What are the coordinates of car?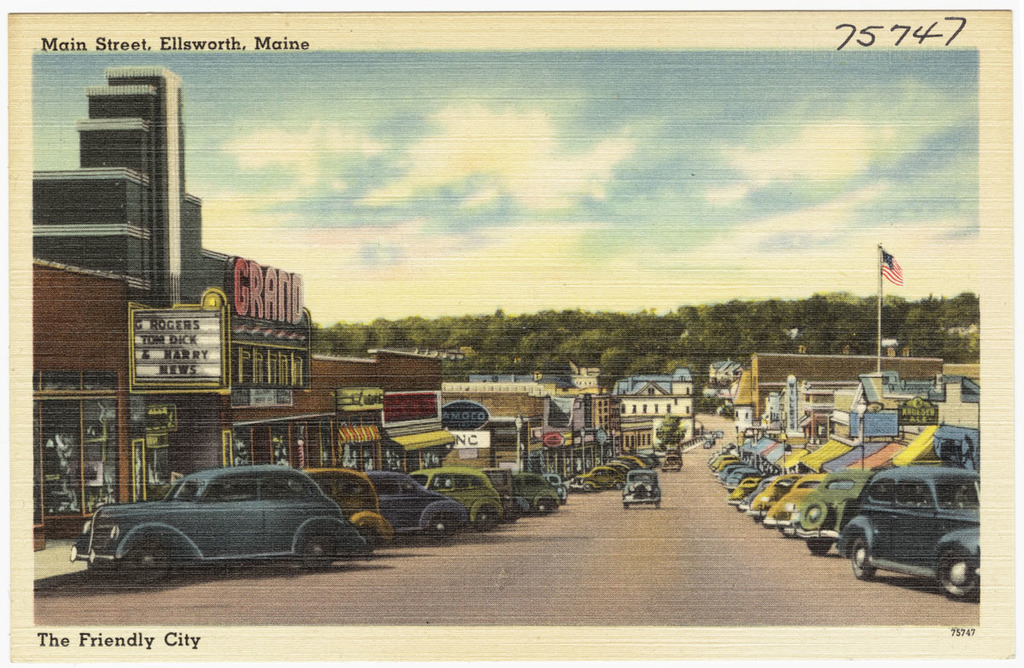
bbox=[842, 467, 980, 598].
